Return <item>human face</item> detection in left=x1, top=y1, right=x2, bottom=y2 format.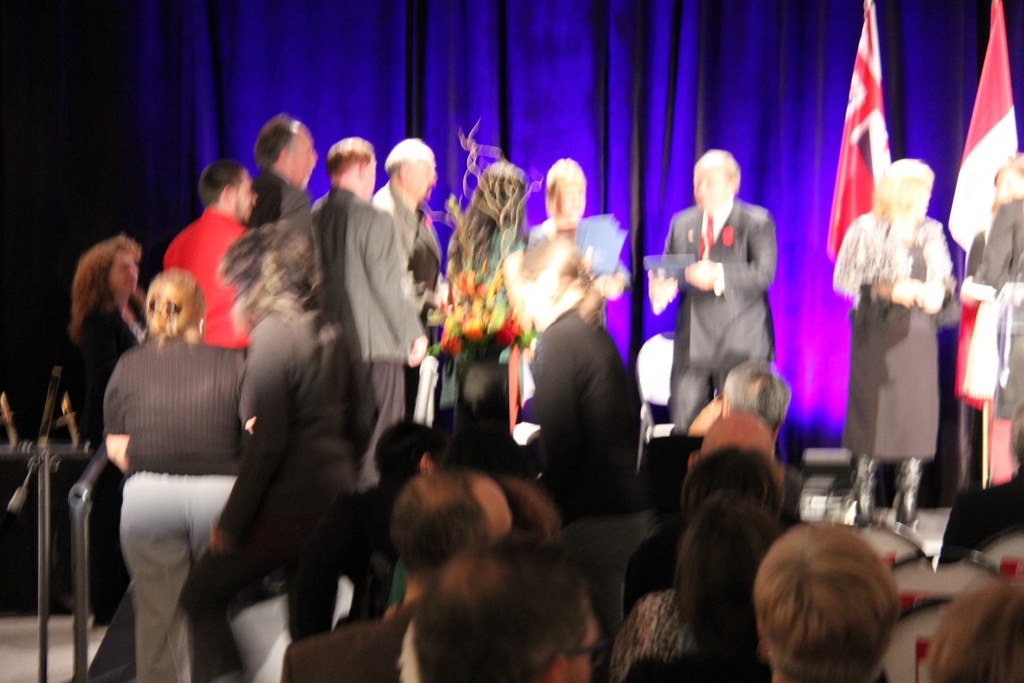
left=288, top=129, right=317, bottom=186.
